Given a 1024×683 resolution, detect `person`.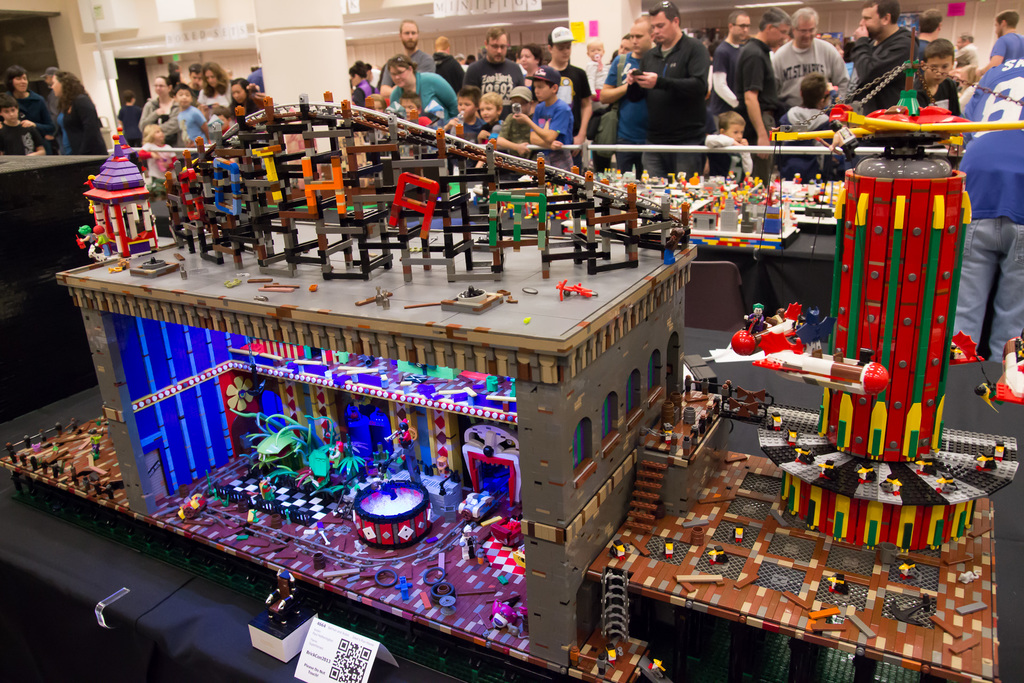
467:283:476:295.
